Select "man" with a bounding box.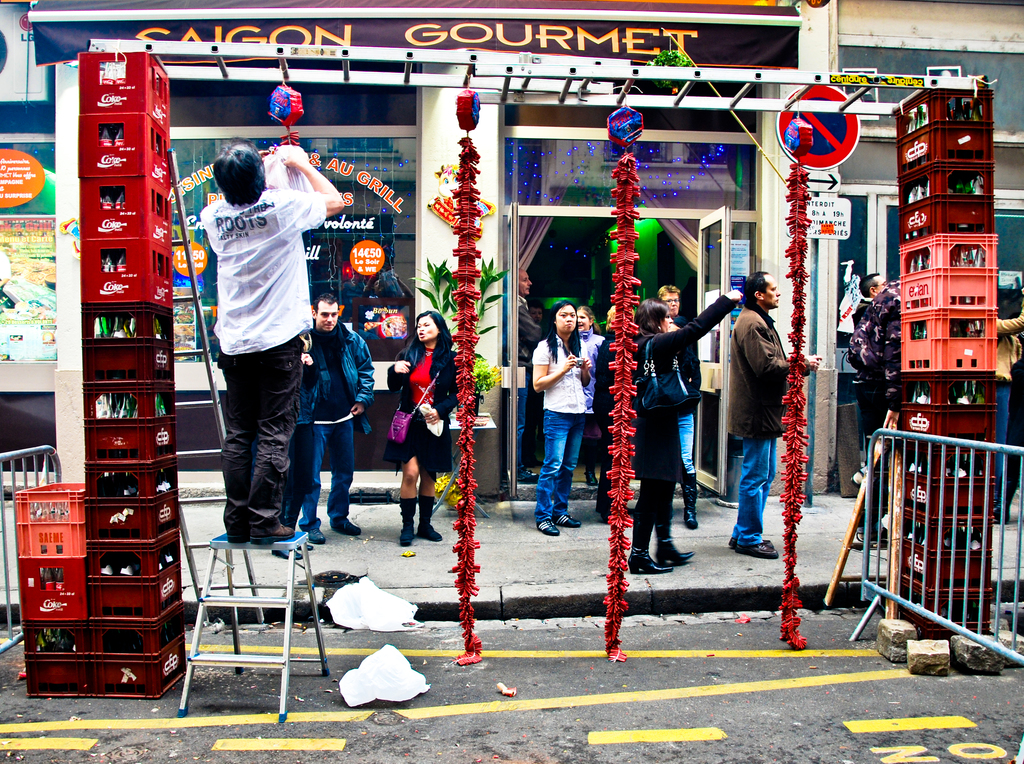
bbox=[301, 288, 375, 546].
